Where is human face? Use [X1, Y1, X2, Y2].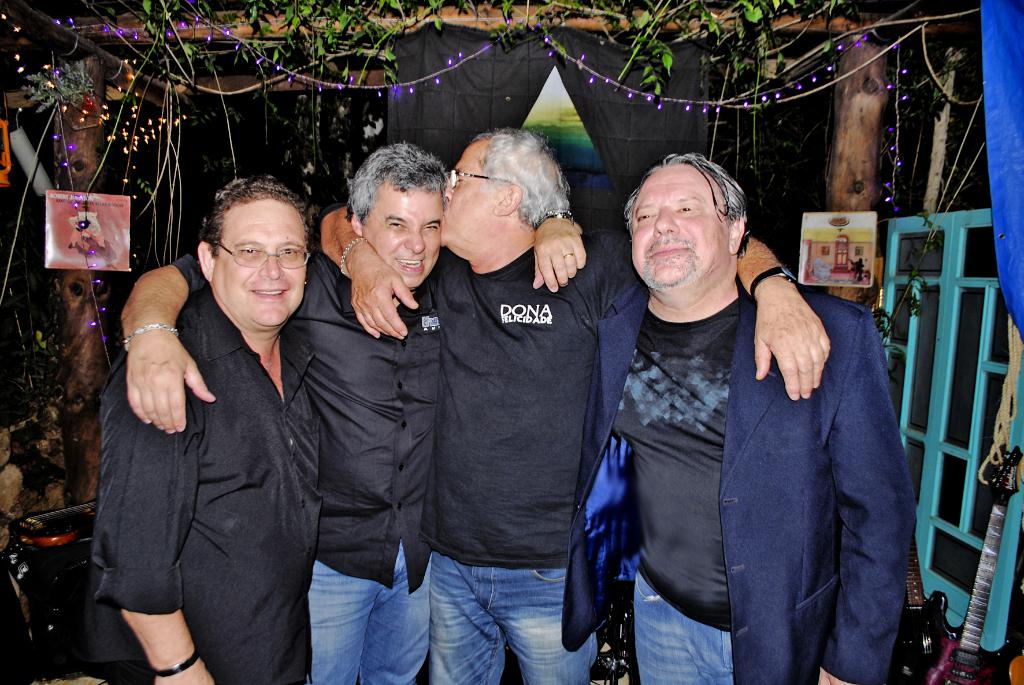
[438, 147, 499, 255].
